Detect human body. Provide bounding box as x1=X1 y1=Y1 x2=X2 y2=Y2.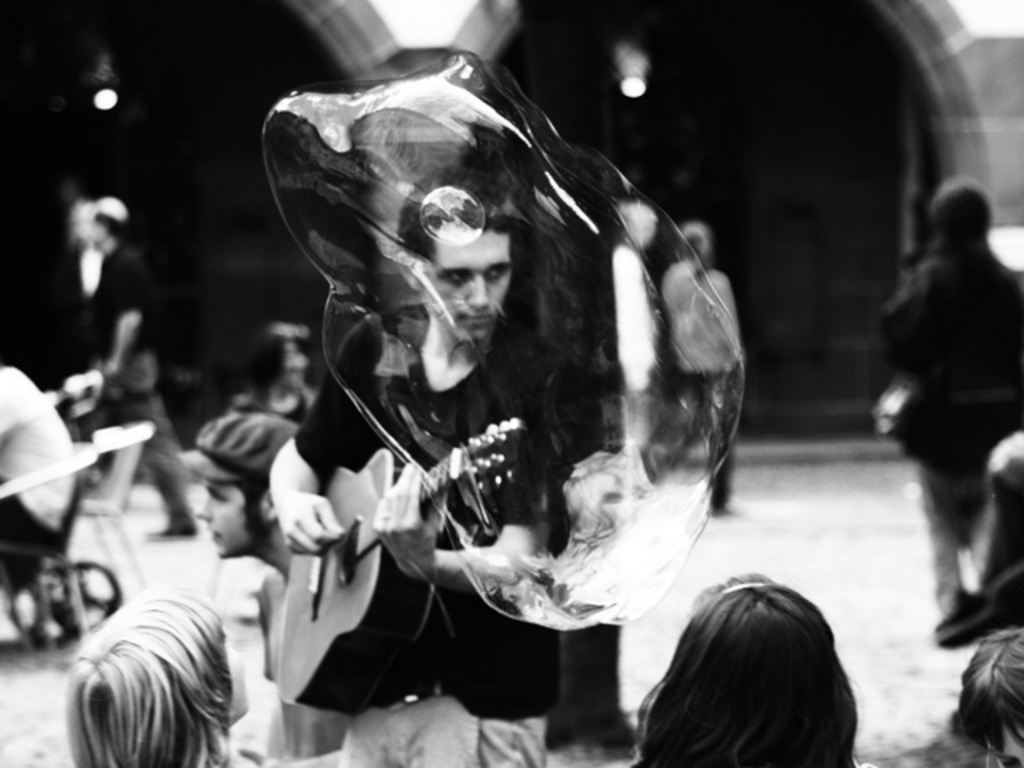
x1=640 y1=230 x2=742 y2=514.
